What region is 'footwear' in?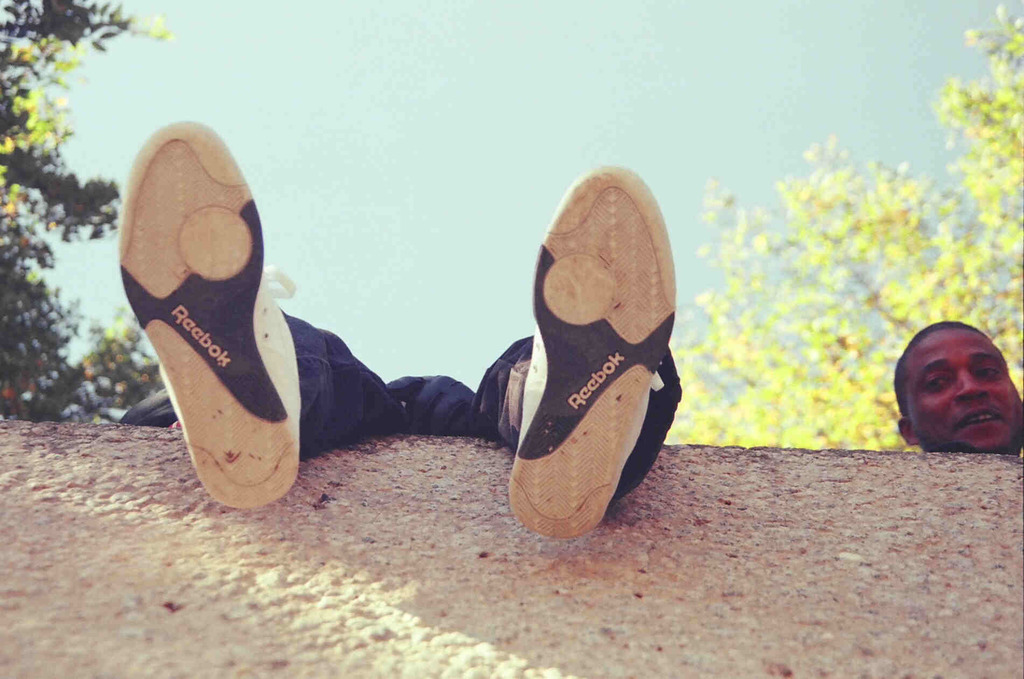
(484, 170, 704, 556).
